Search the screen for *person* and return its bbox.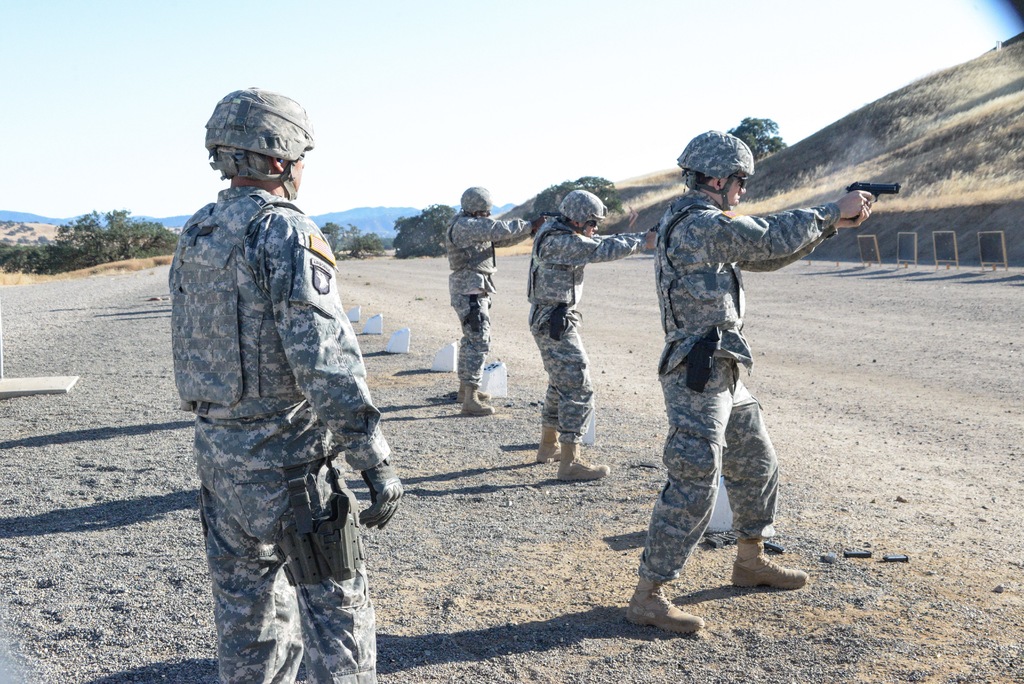
Found: [446,190,535,414].
